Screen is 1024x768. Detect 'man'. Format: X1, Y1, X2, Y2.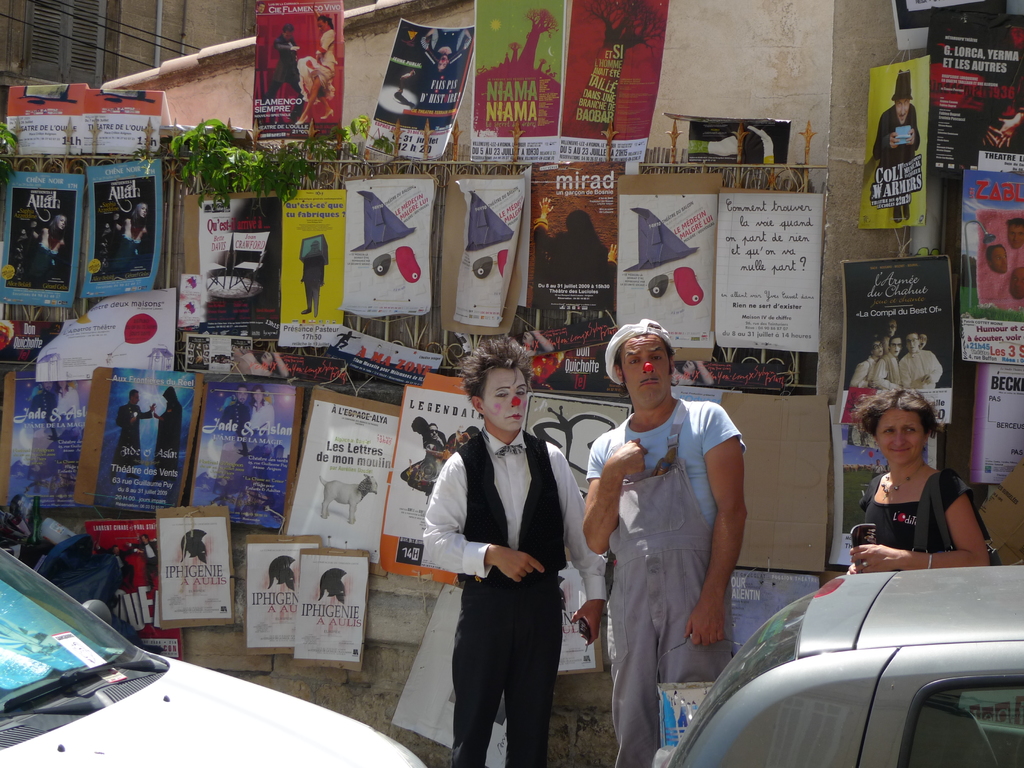
262, 20, 307, 124.
